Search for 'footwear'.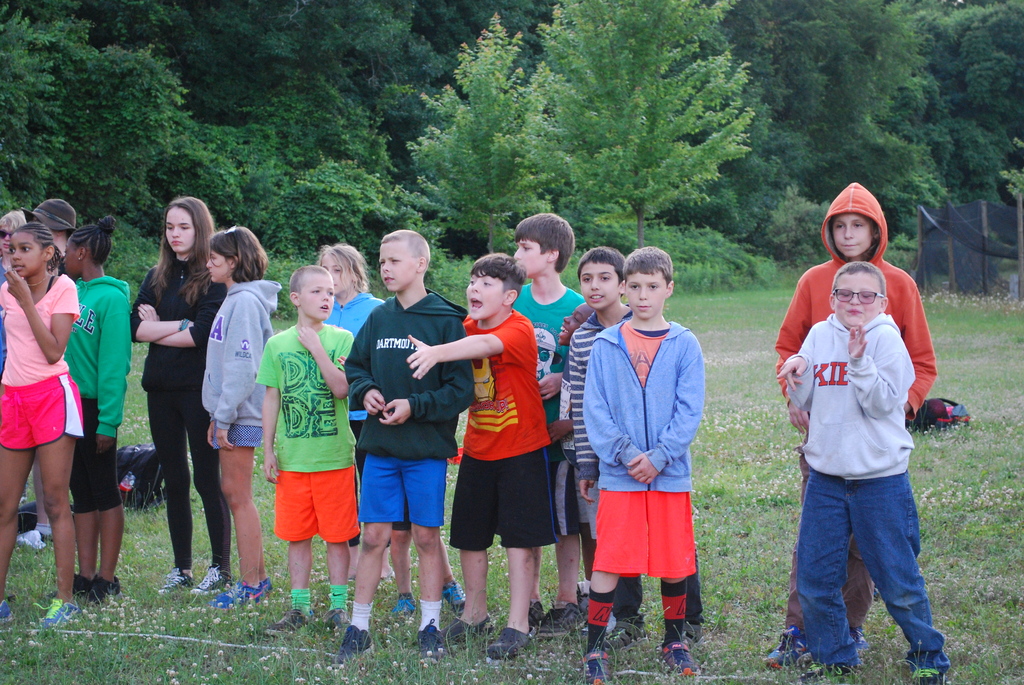
Found at region(579, 650, 612, 684).
